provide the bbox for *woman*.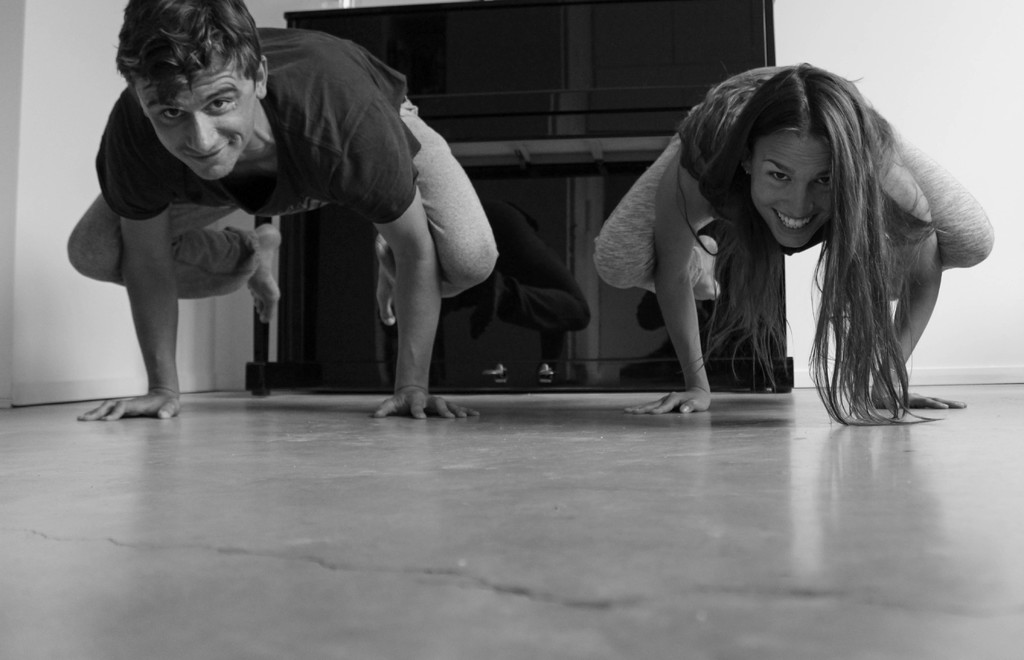
pyautogui.locateOnScreen(568, 52, 988, 430).
